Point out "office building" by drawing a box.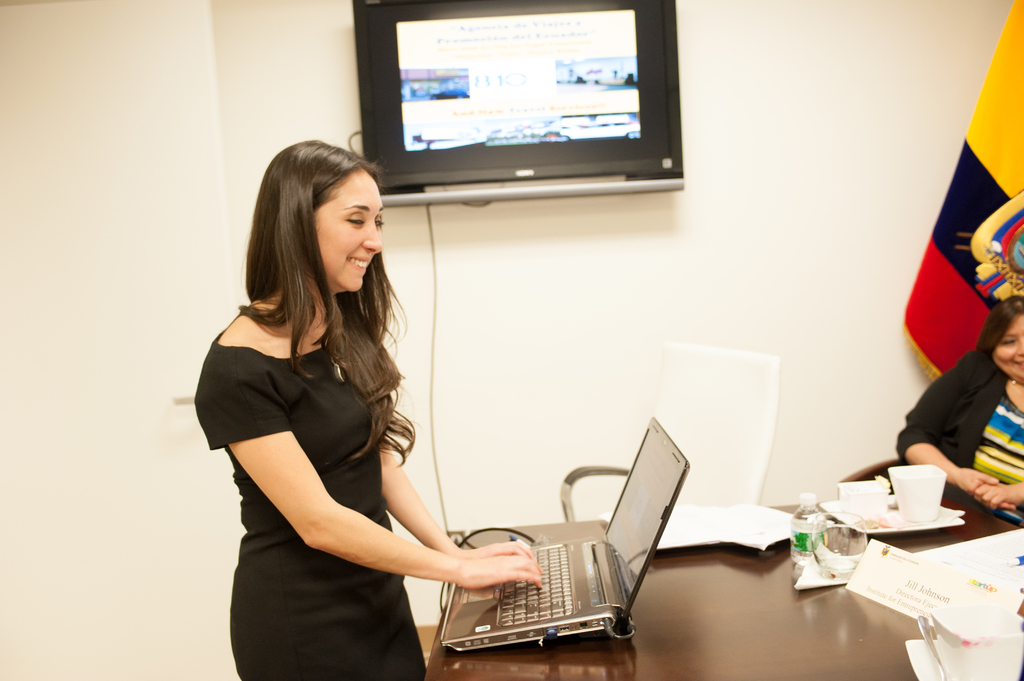
(122,10,1023,680).
